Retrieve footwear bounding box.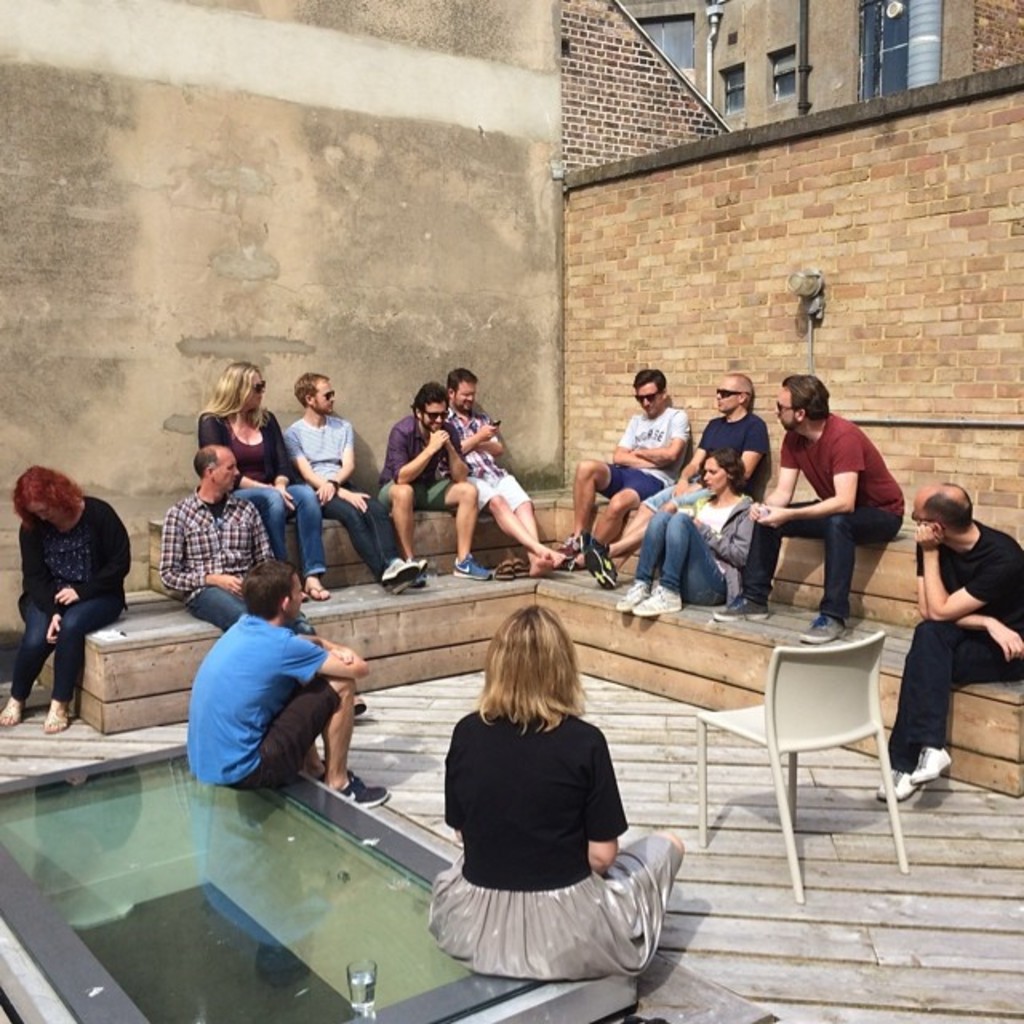
Bounding box: pyautogui.locateOnScreen(605, 578, 646, 613).
